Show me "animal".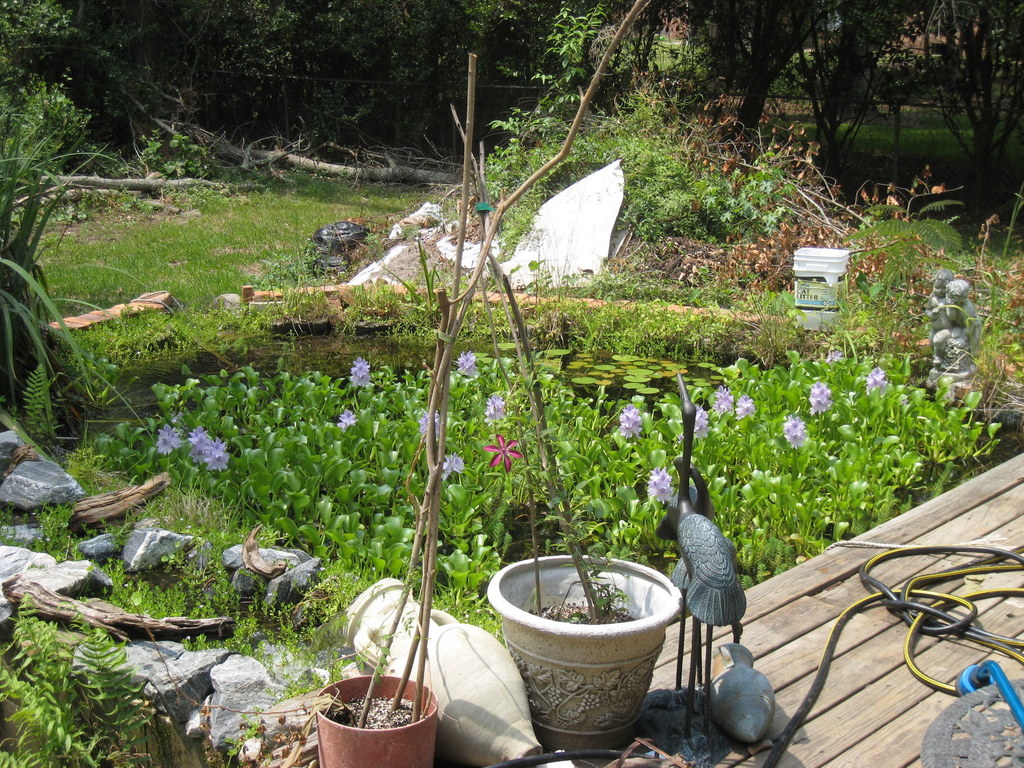
"animal" is here: x1=675, y1=378, x2=745, y2=755.
